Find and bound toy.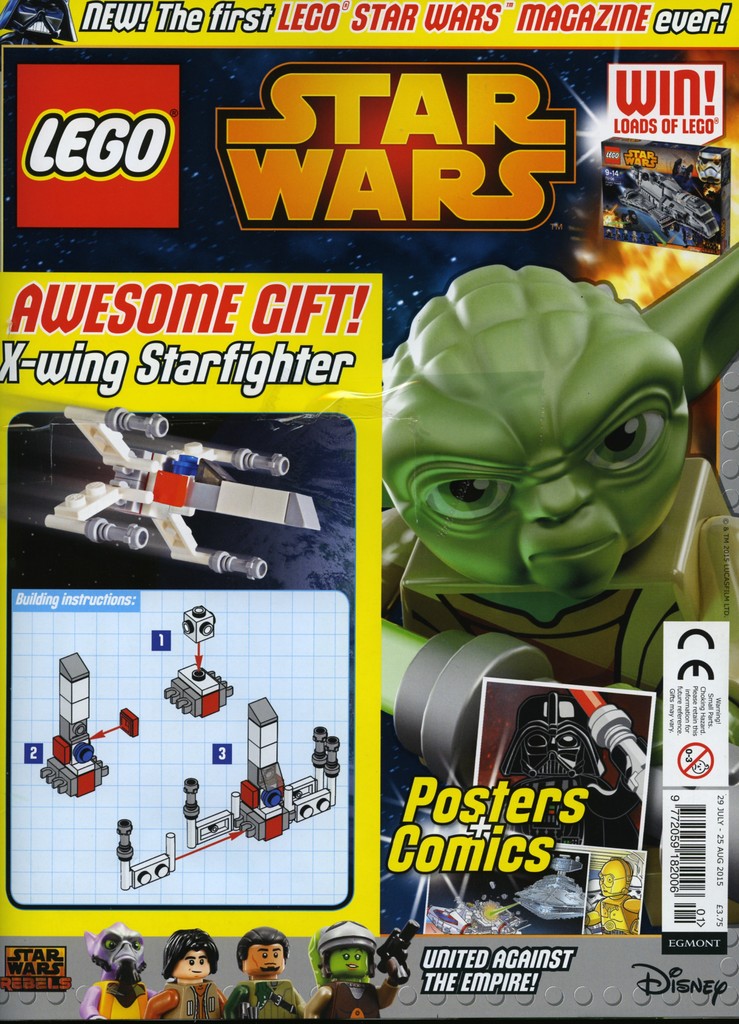
Bound: {"x1": 308, "y1": 918, "x2": 422, "y2": 1020}.
